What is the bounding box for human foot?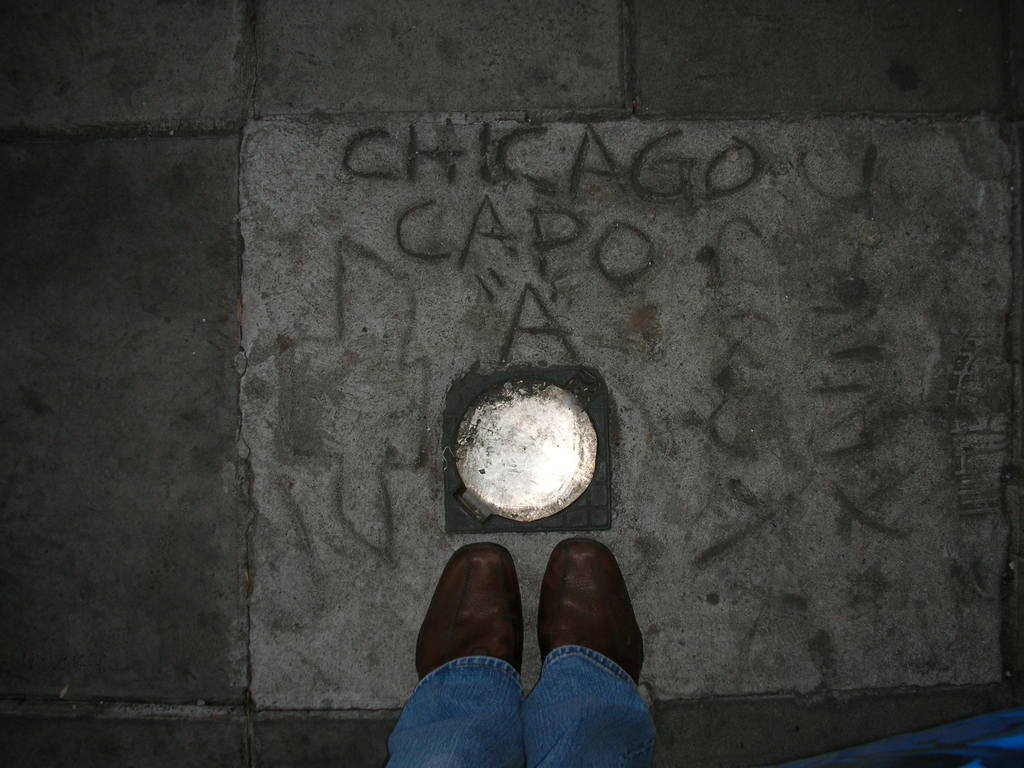
(x1=413, y1=542, x2=529, y2=671).
